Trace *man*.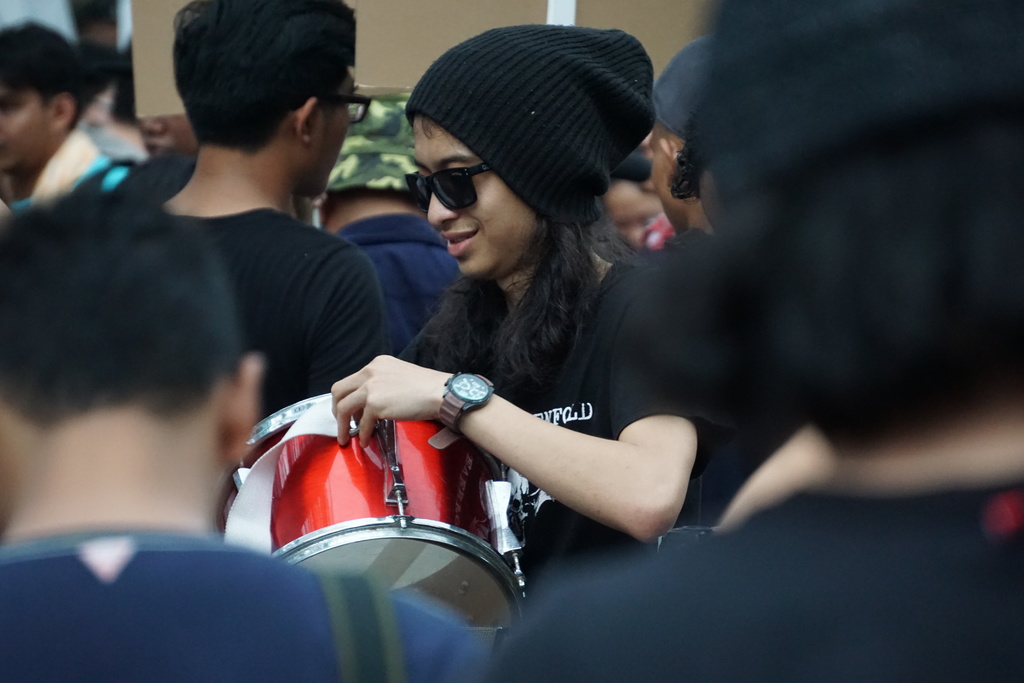
Traced to BBox(47, 35, 404, 475).
